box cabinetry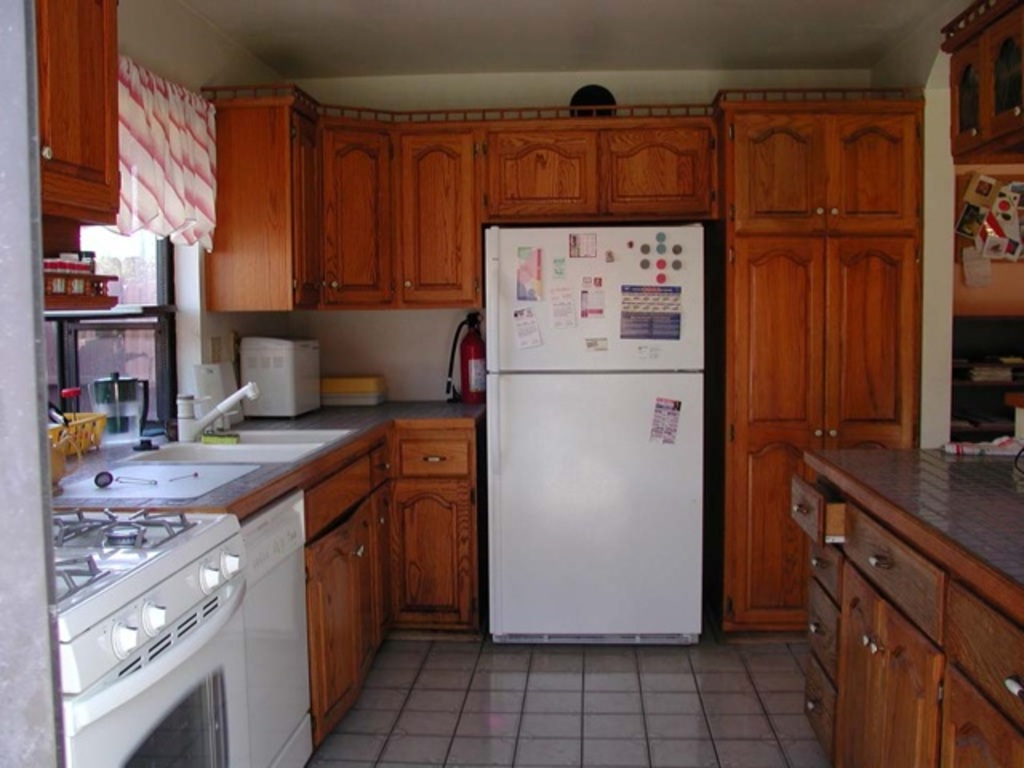
l=802, t=546, r=837, b=594
